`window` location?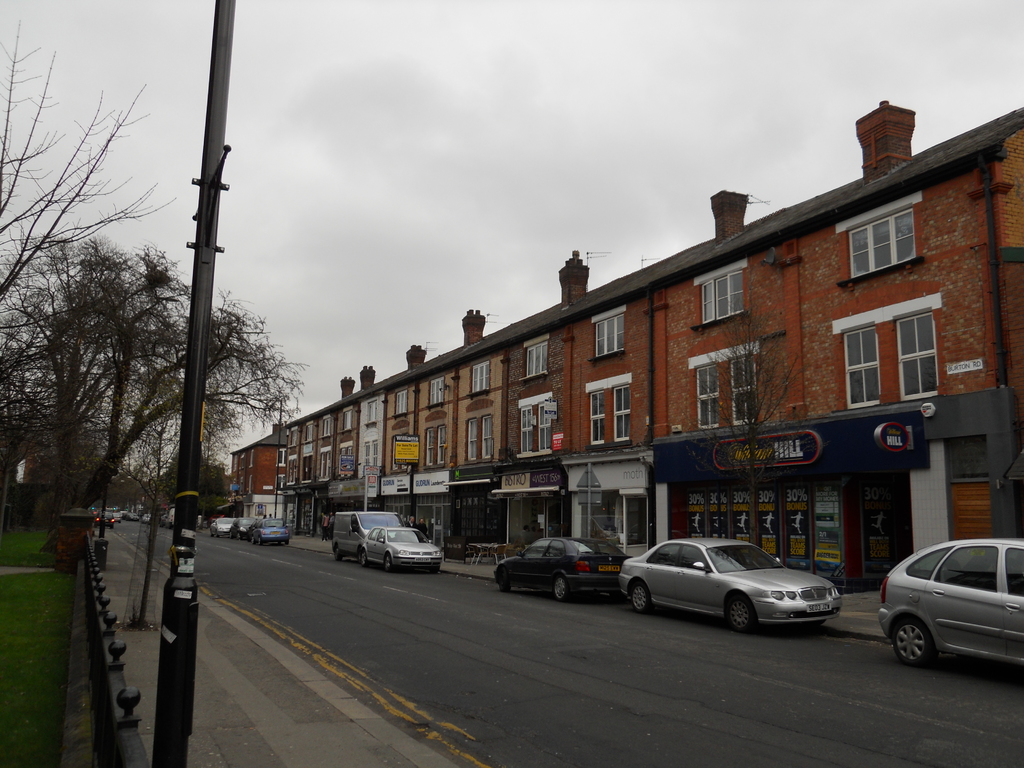
463, 405, 494, 461
